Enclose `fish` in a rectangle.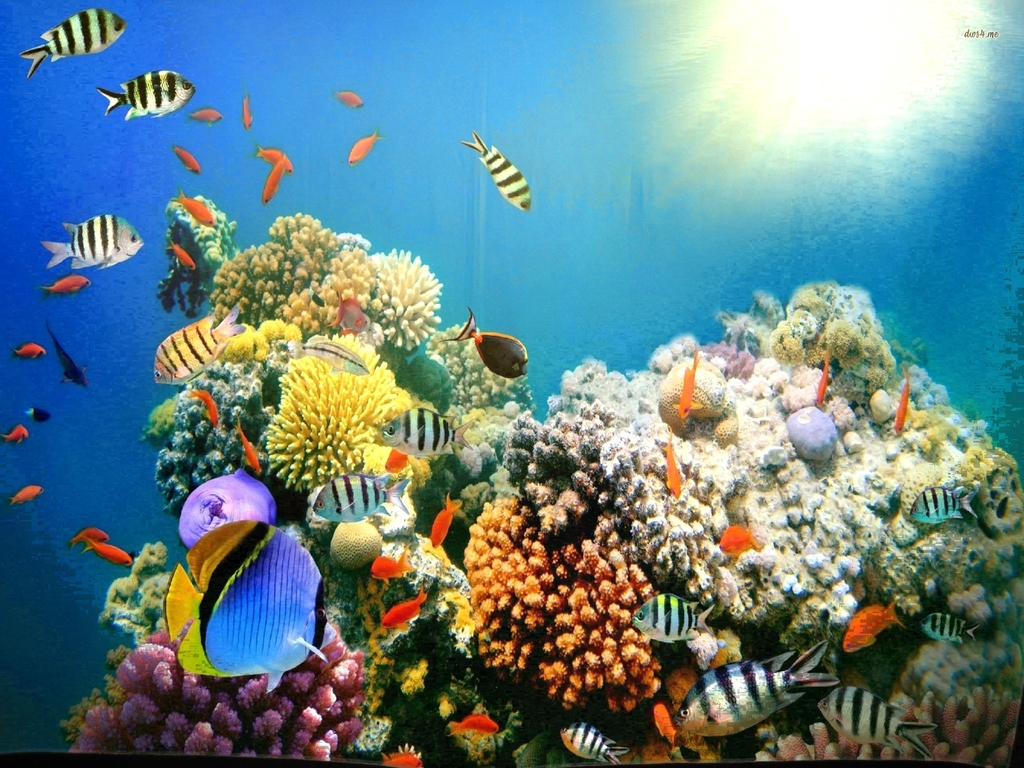
(left=911, top=484, right=981, bottom=524).
